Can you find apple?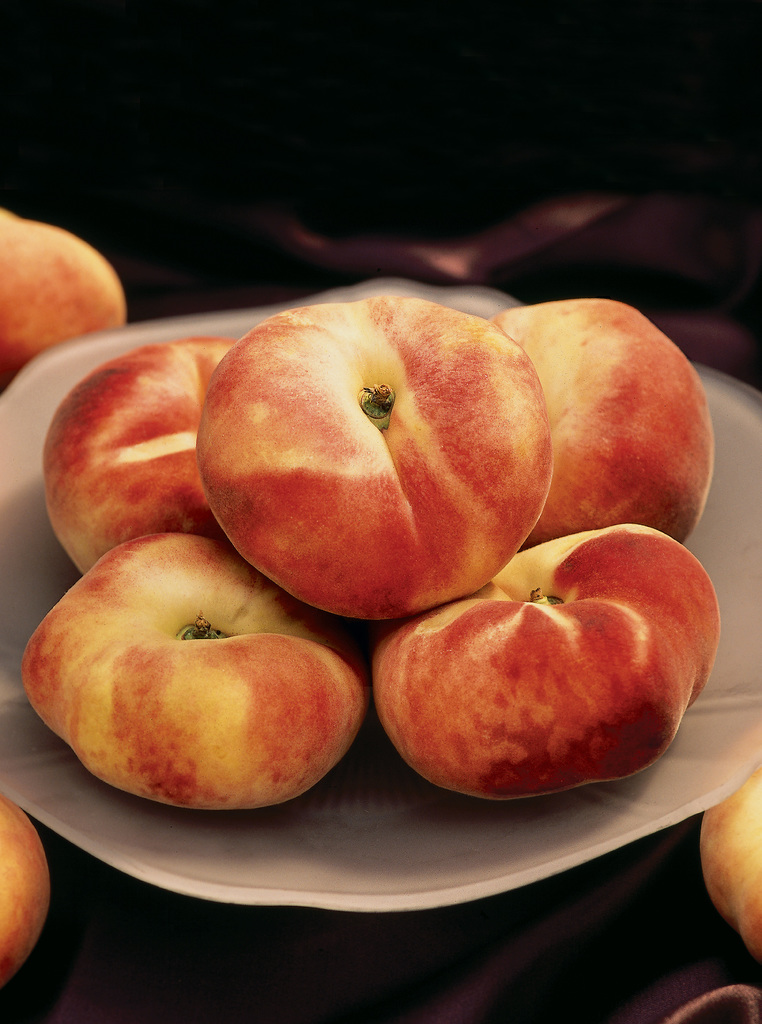
Yes, bounding box: 0 211 133 380.
